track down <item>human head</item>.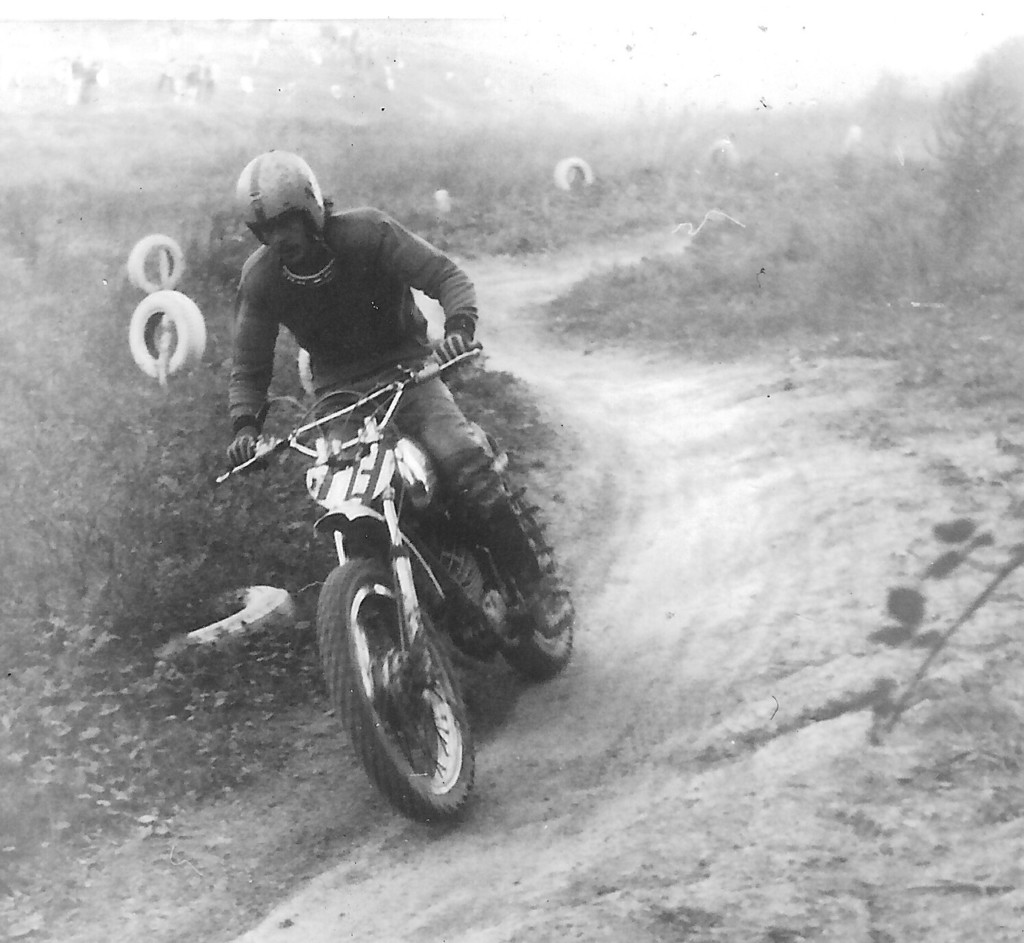
Tracked to <box>239,157,326,262</box>.
